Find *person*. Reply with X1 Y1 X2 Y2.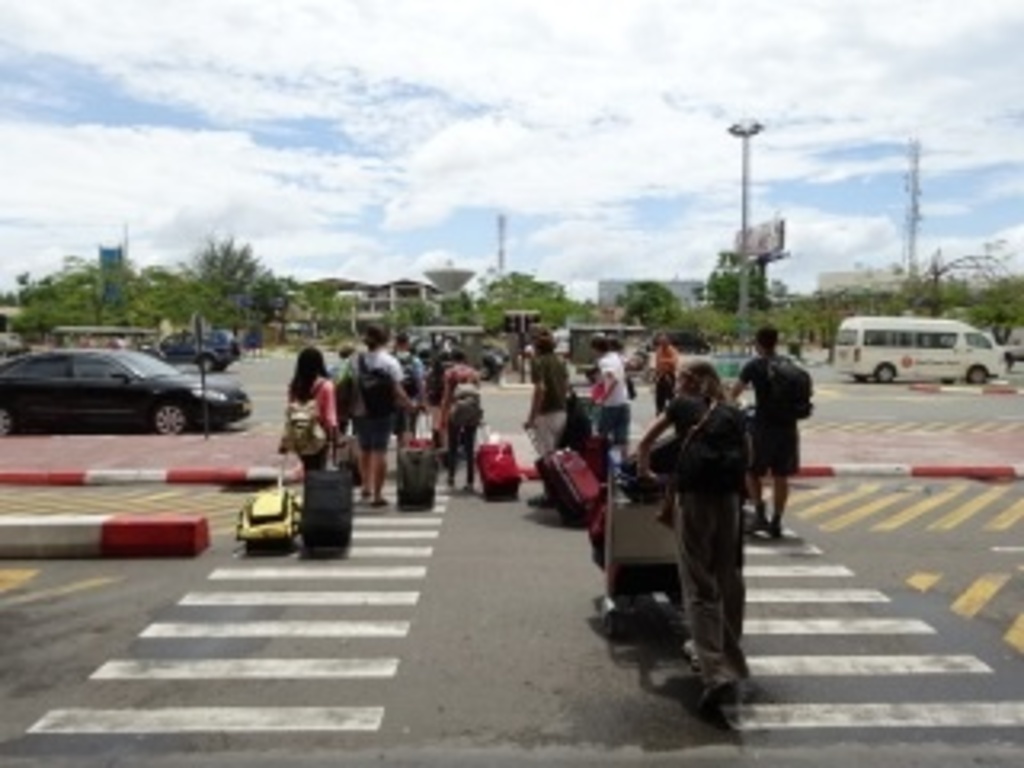
518 323 570 496.
